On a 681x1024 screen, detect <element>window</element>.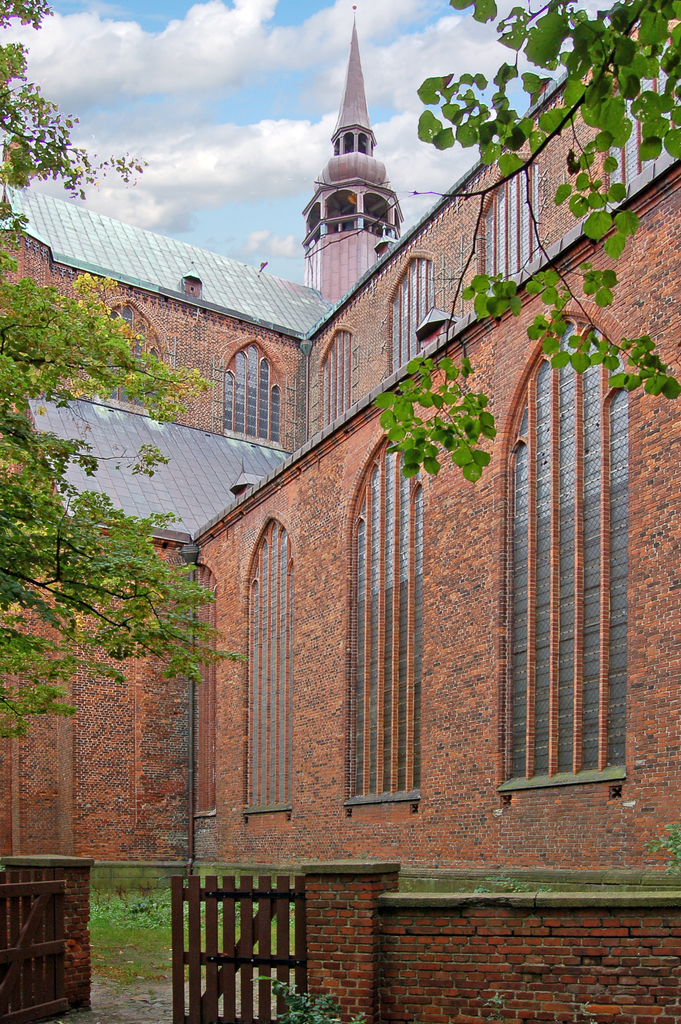
x1=87 y1=299 x2=159 y2=413.
